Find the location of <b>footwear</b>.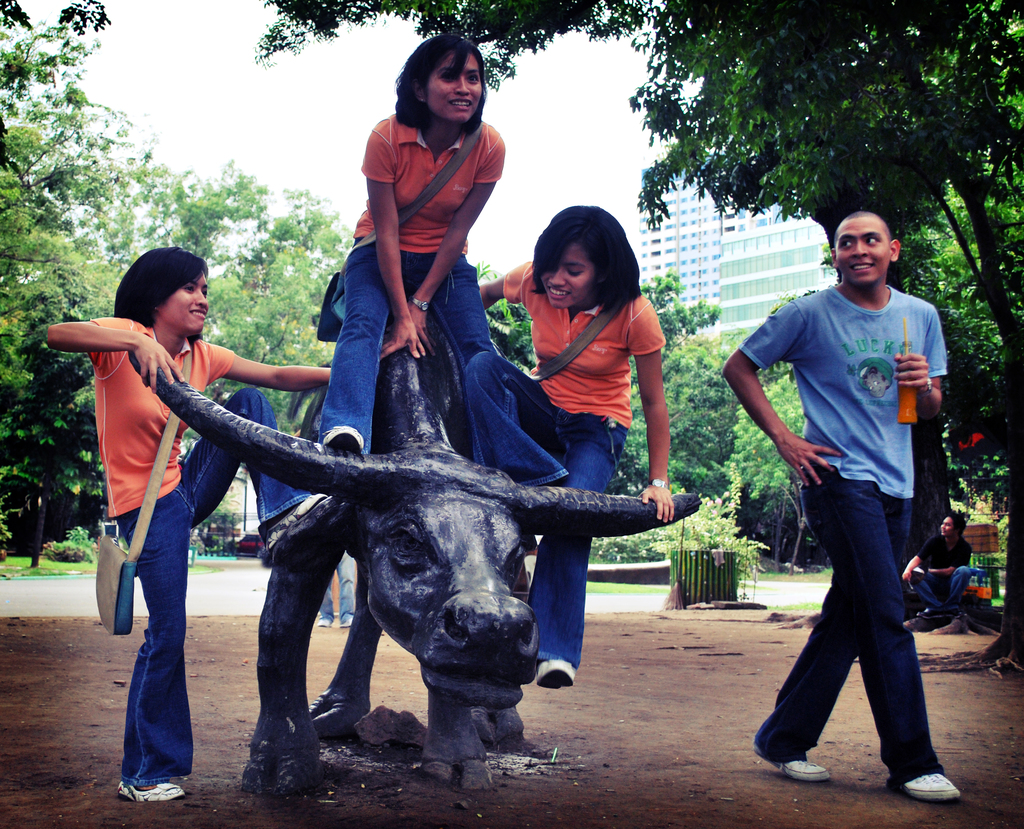
Location: [x1=117, y1=783, x2=188, y2=798].
